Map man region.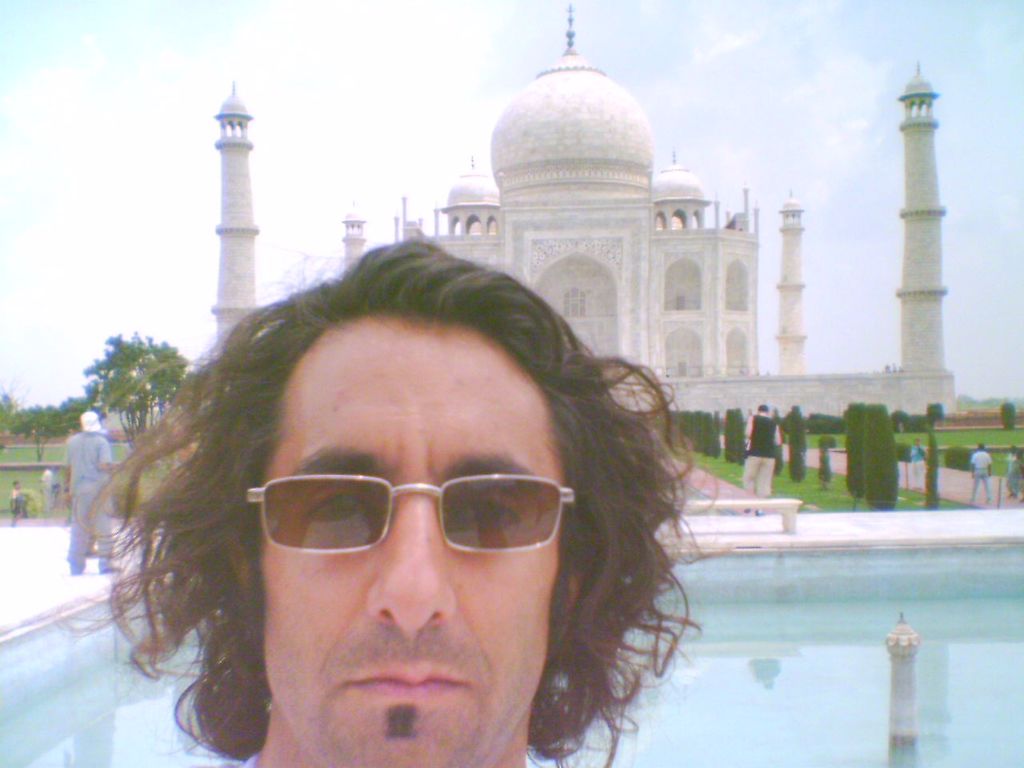
Mapped to rect(89, 241, 703, 767).
